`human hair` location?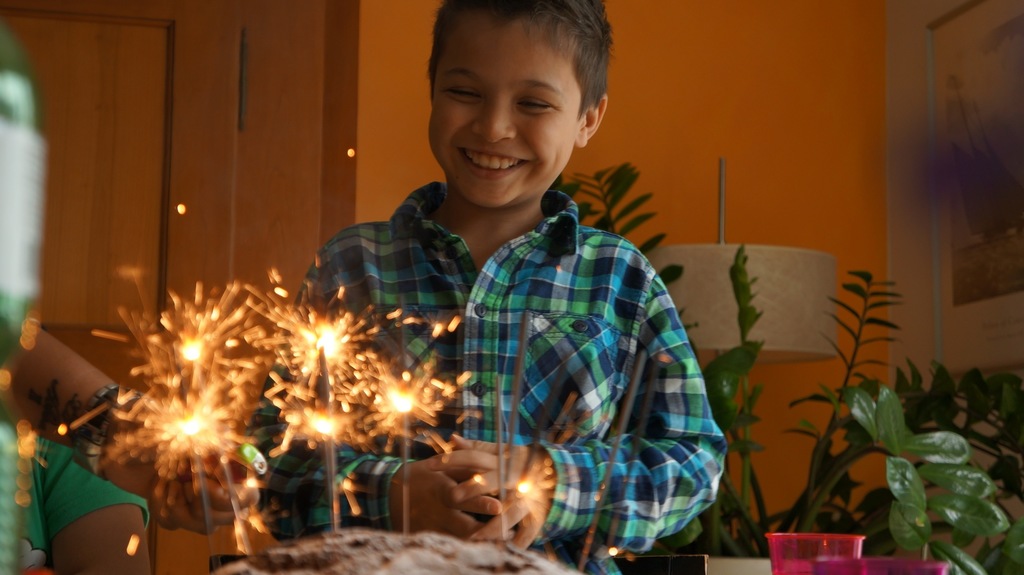
bbox(428, 0, 611, 118)
